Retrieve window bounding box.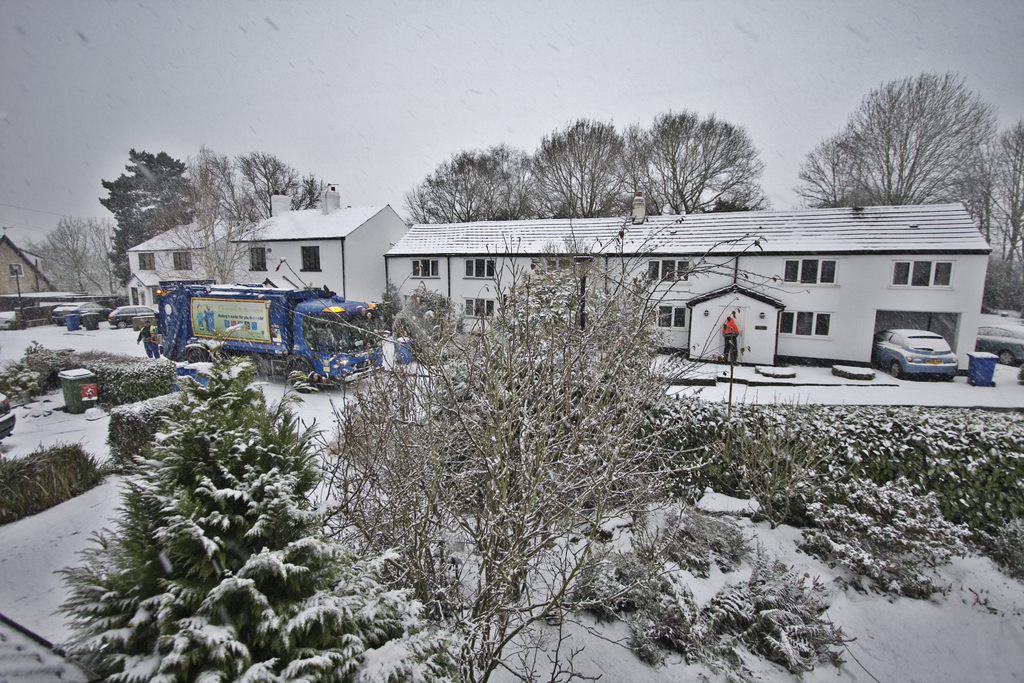
Bounding box: [x1=409, y1=257, x2=440, y2=278].
